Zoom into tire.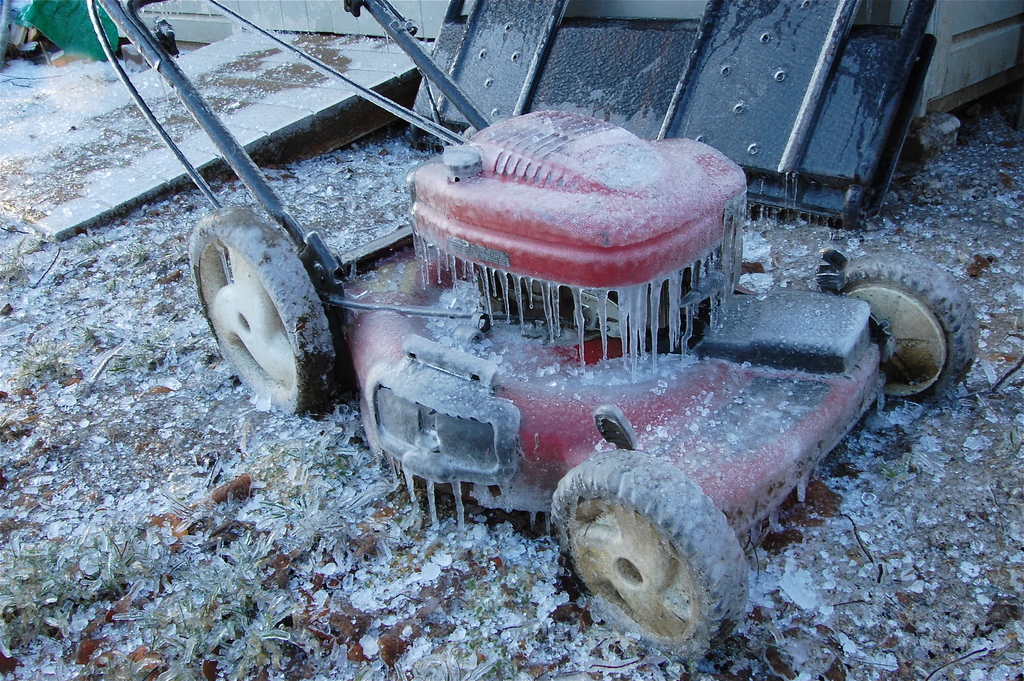
Zoom target: <region>548, 448, 748, 650</region>.
